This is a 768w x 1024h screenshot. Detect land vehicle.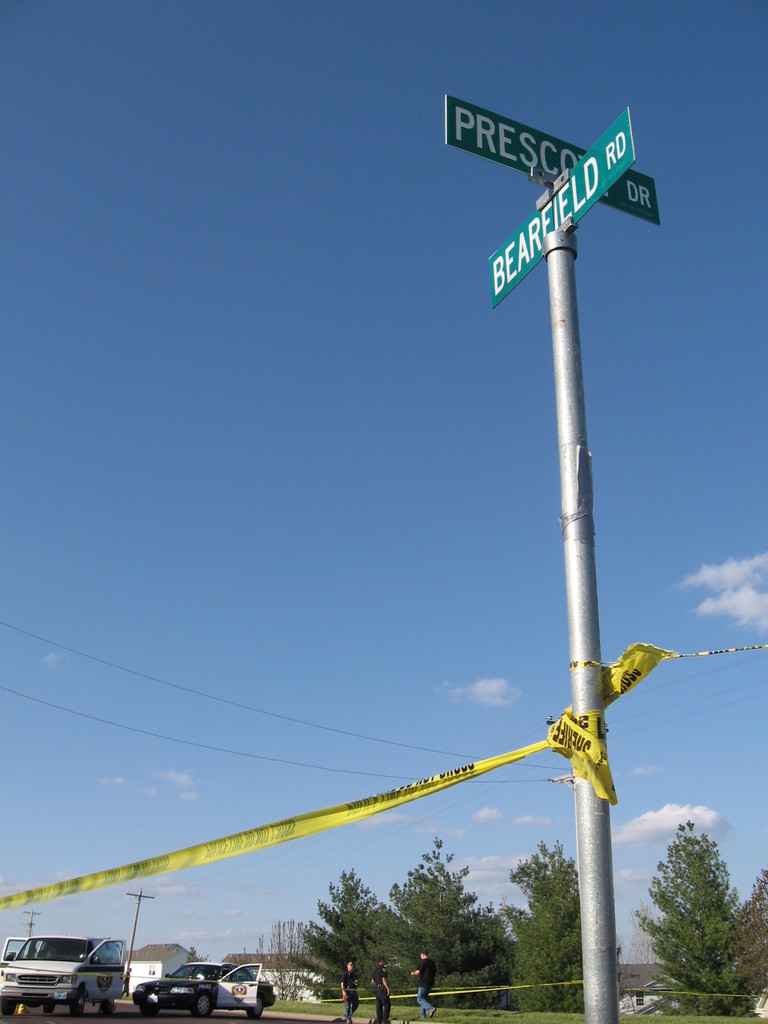
[left=13, top=941, right=143, bottom=1008].
